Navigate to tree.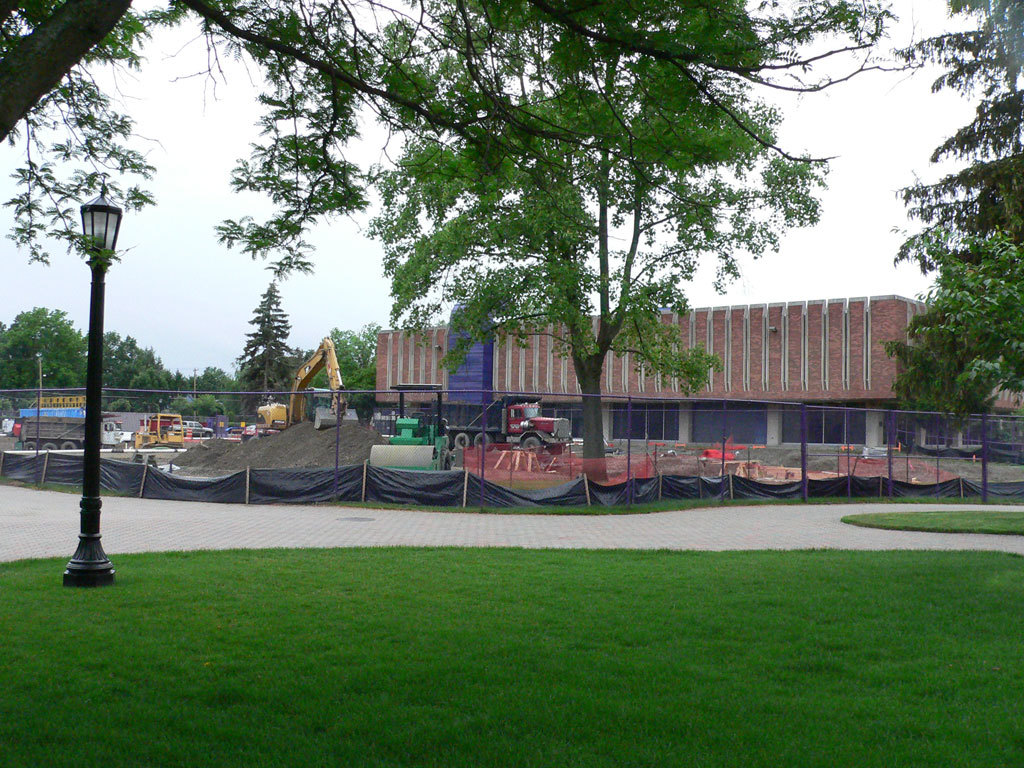
Navigation target: pyautogui.locateOnScreen(242, 282, 297, 406).
